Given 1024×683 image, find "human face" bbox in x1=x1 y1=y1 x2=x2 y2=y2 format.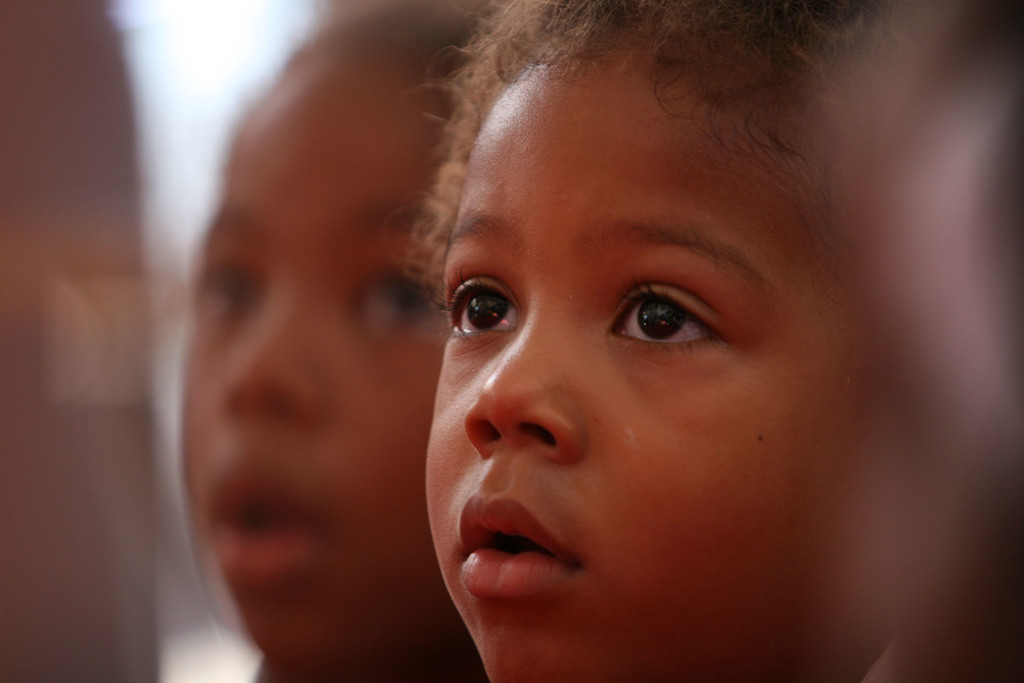
x1=426 y1=30 x2=939 y2=682.
